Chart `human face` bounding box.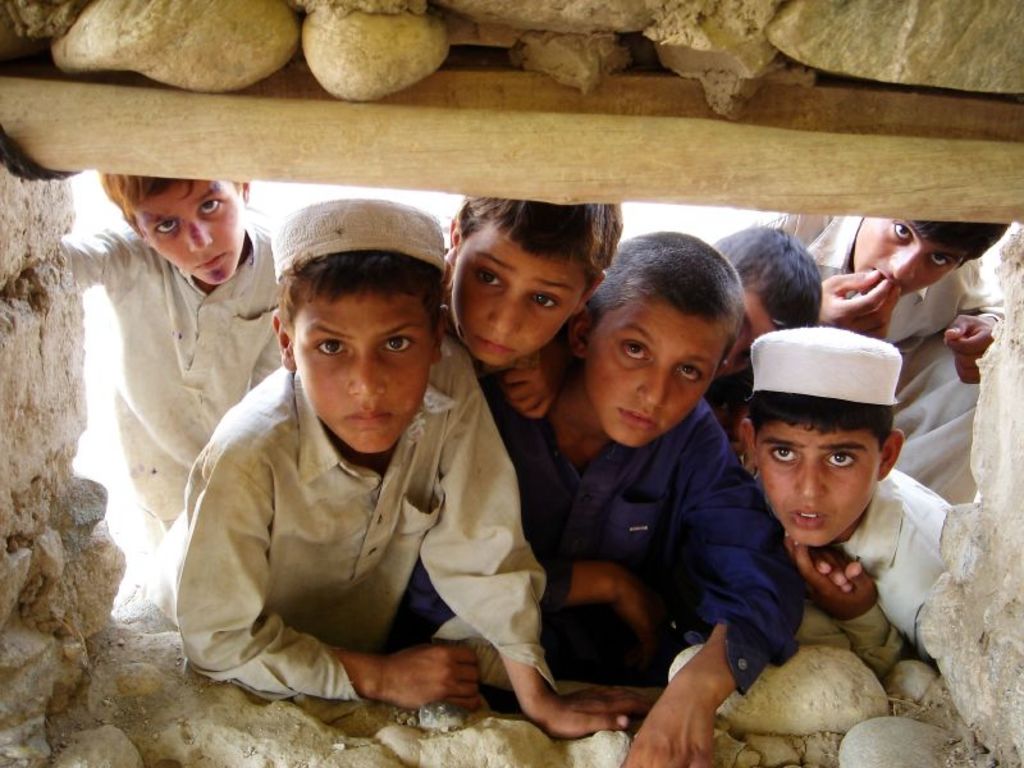
Charted: [x1=453, y1=224, x2=593, y2=371].
